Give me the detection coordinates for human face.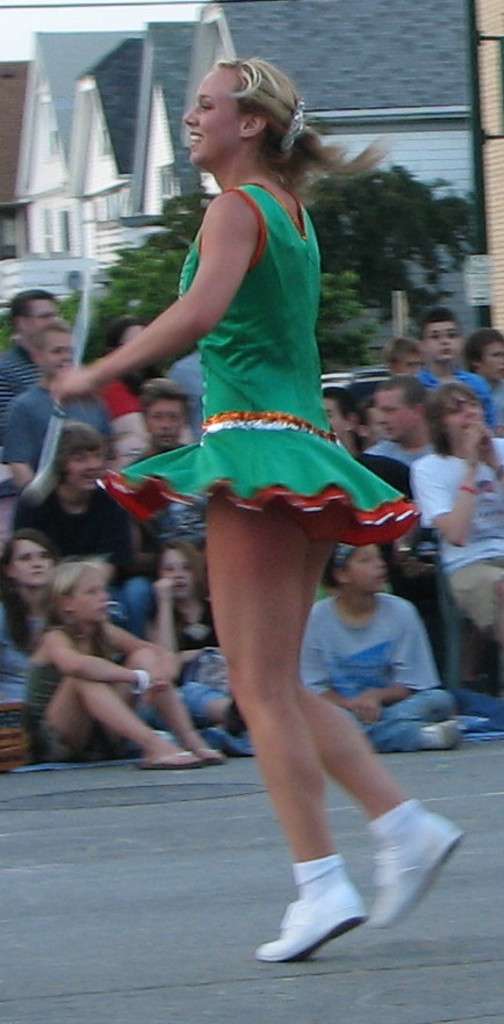
<box>20,300,60,339</box>.
